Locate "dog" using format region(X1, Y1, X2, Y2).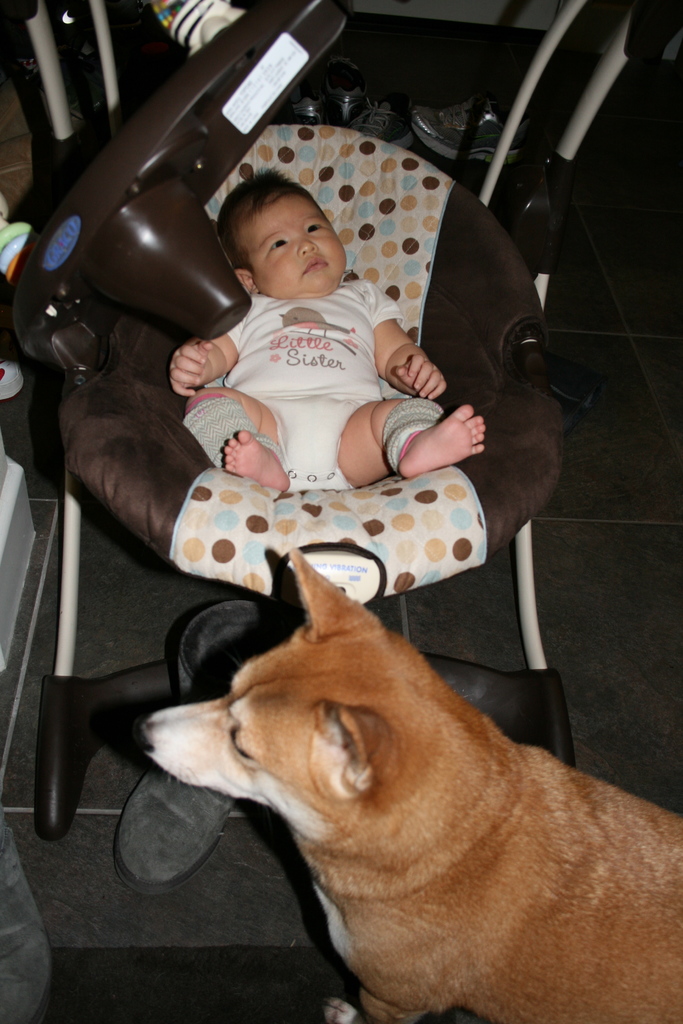
region(136, 557, 682, 1023).
